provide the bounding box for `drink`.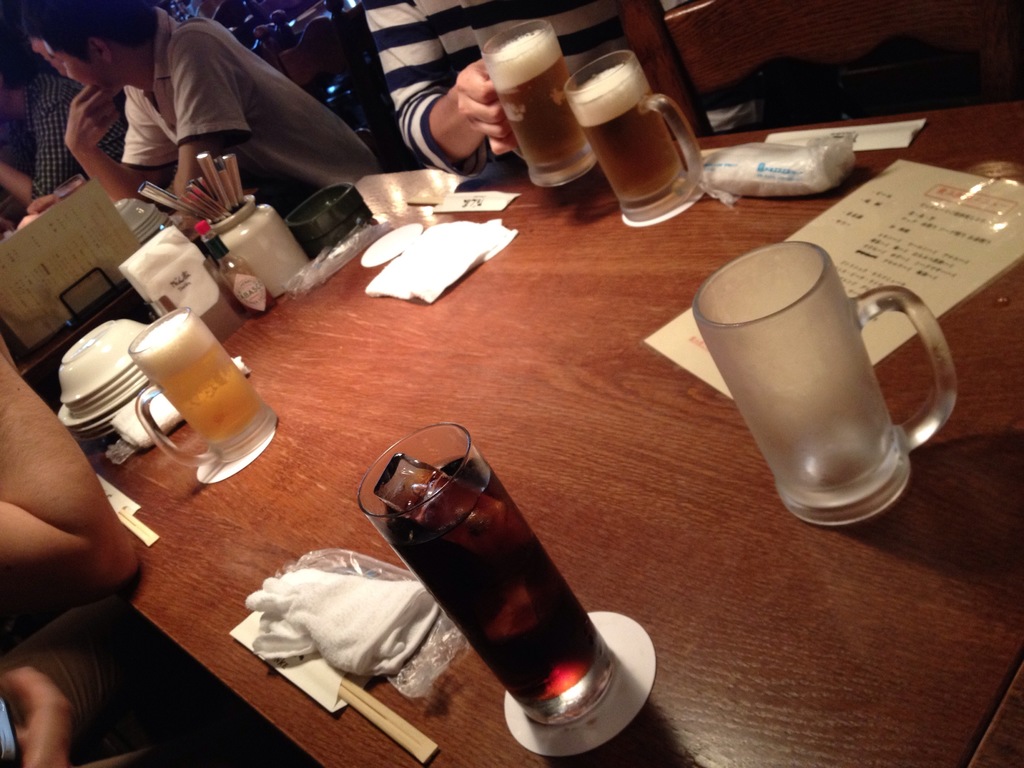
crop(365, 406, 644, 748).
